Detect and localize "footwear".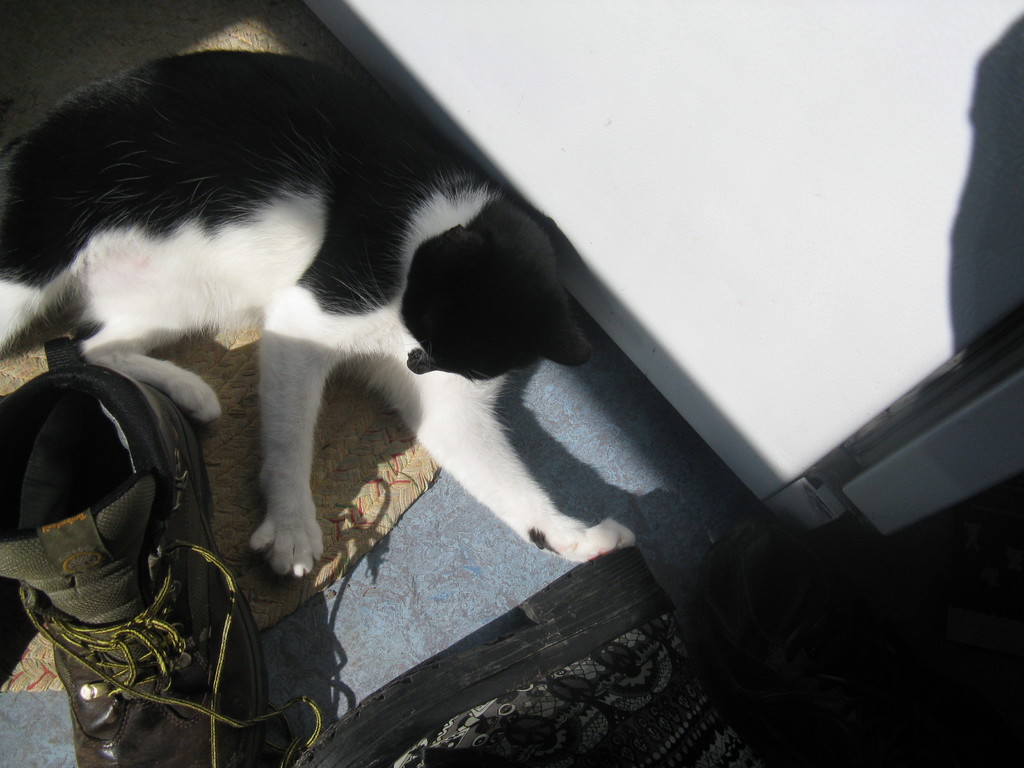
Localized at {"x1": 12, "y1": 301, "x2": 221, "y2": 758}.
